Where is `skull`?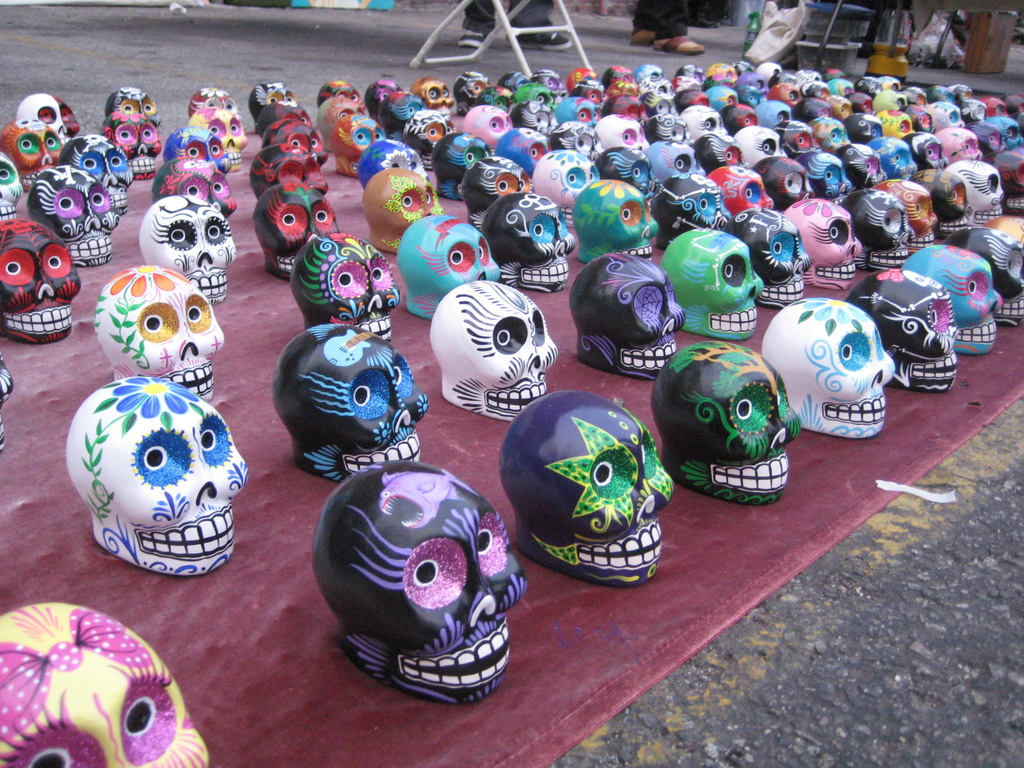
(503, 388, 678, 585).
